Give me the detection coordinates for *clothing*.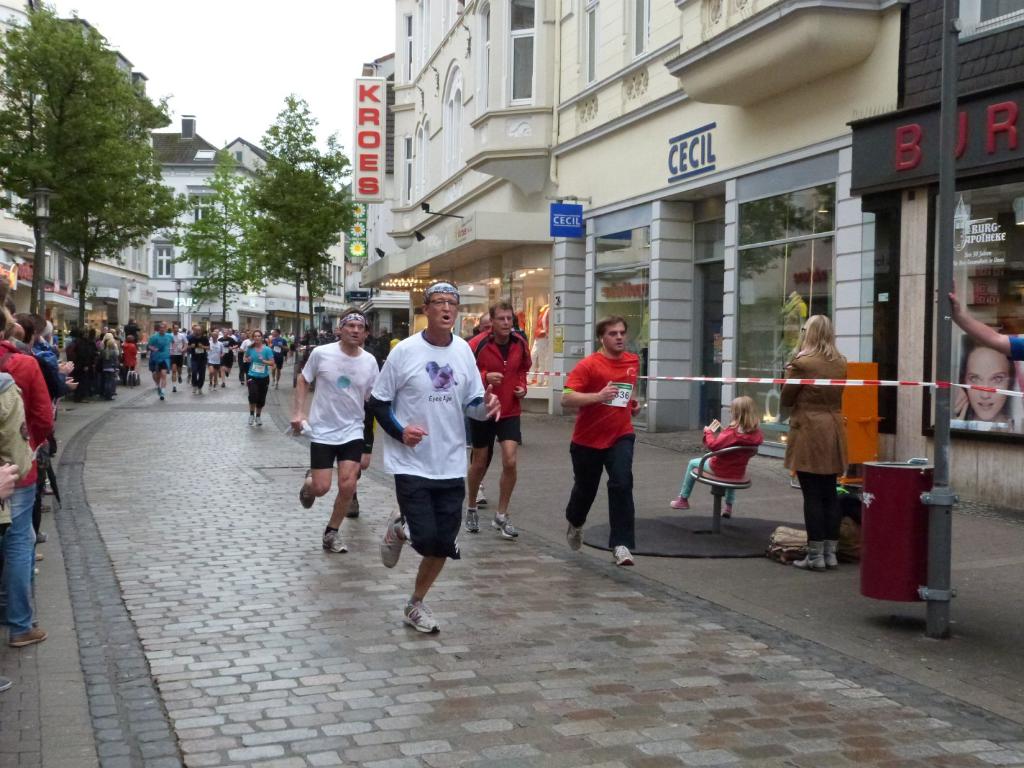
104 349 115 395.
